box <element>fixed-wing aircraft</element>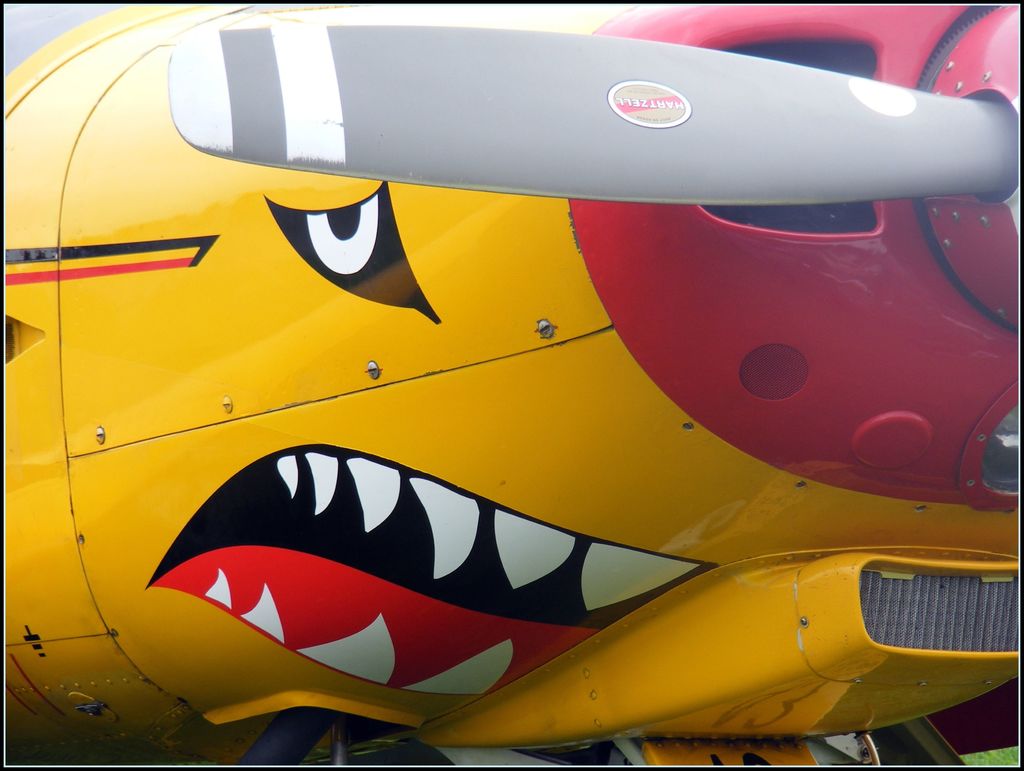
locate(2, 6, 1022, 765)
